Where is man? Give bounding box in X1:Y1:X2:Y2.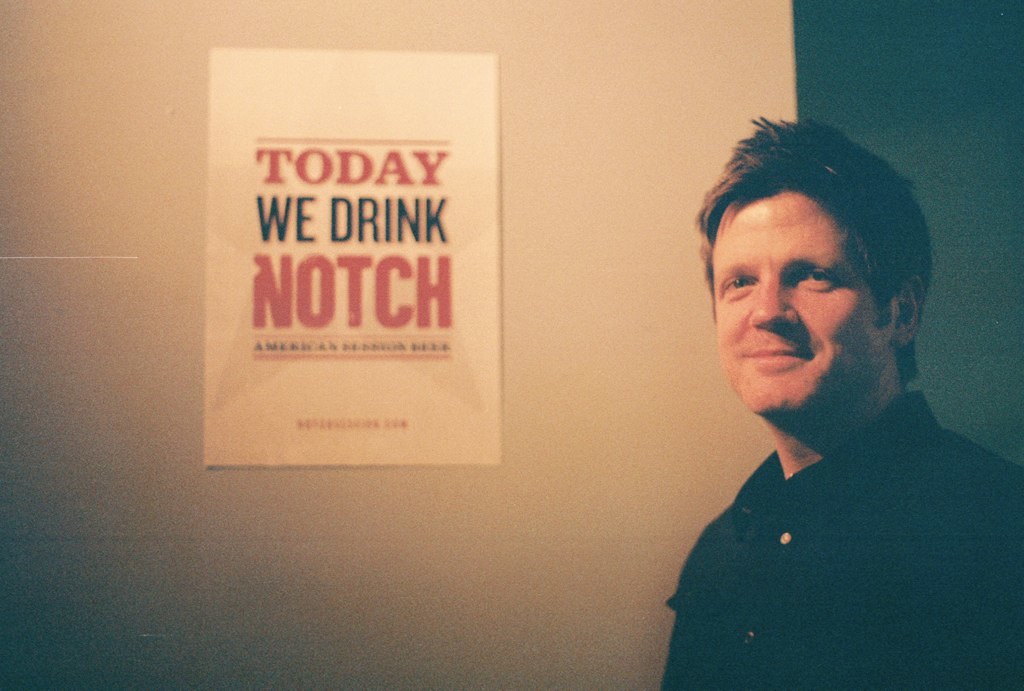
650:114:1020:690.
